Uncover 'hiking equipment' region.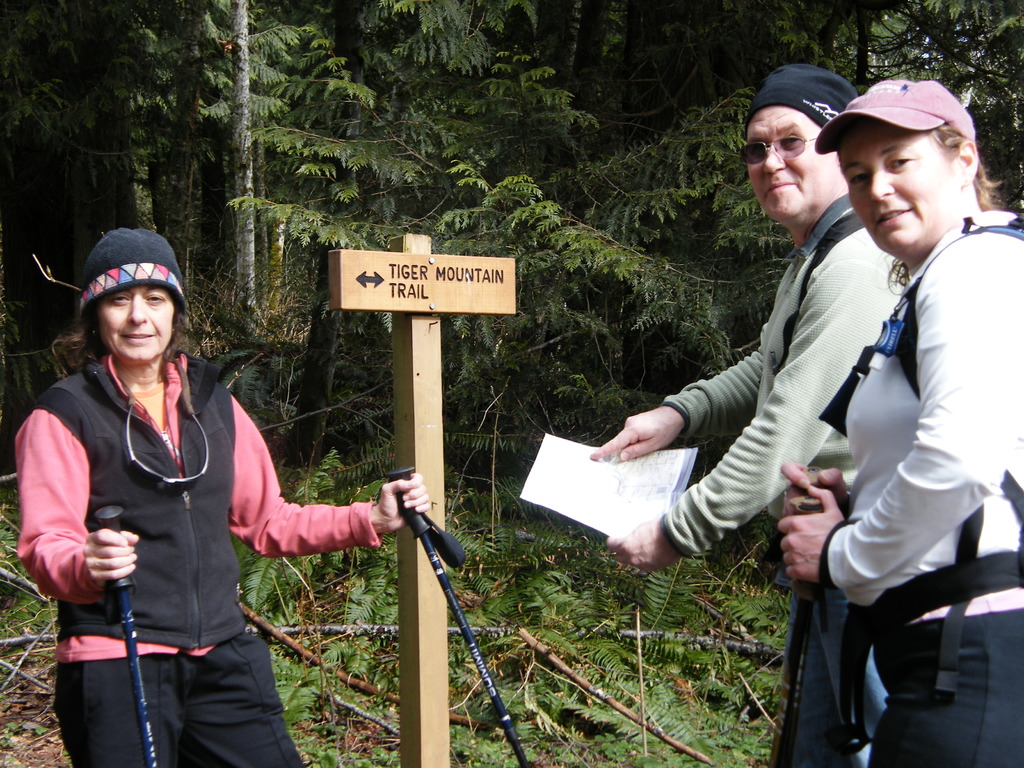
Uncovered: x1=390, y1=463, x2=523, y2=767.
